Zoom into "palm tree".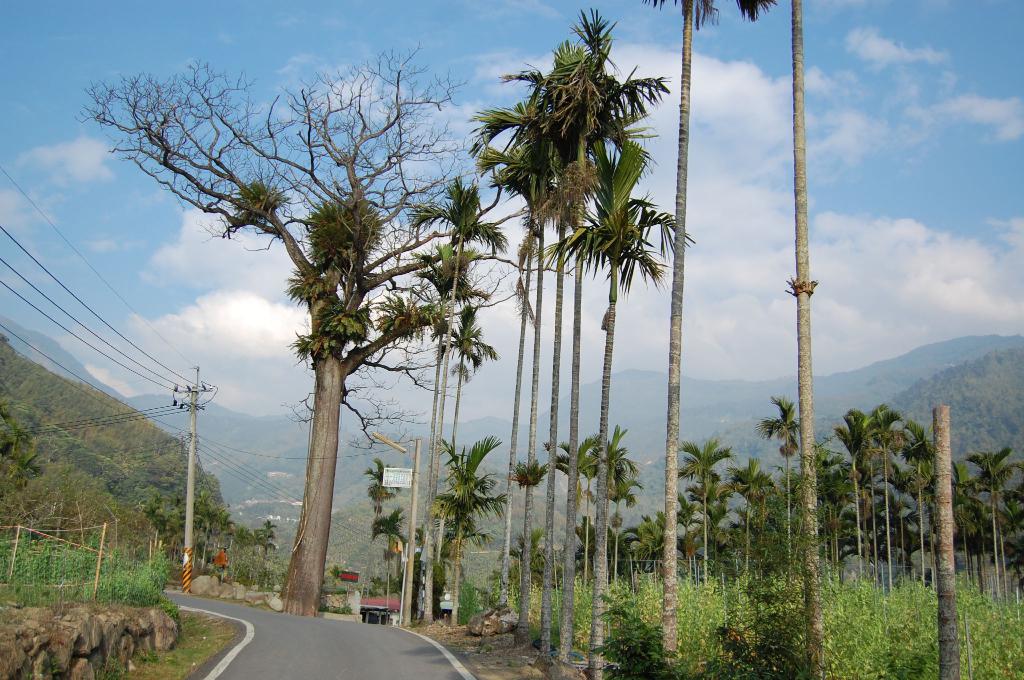
Zoom target: {"x1": 646, "y1": 0, "x2": 720, "y2": 677}.
